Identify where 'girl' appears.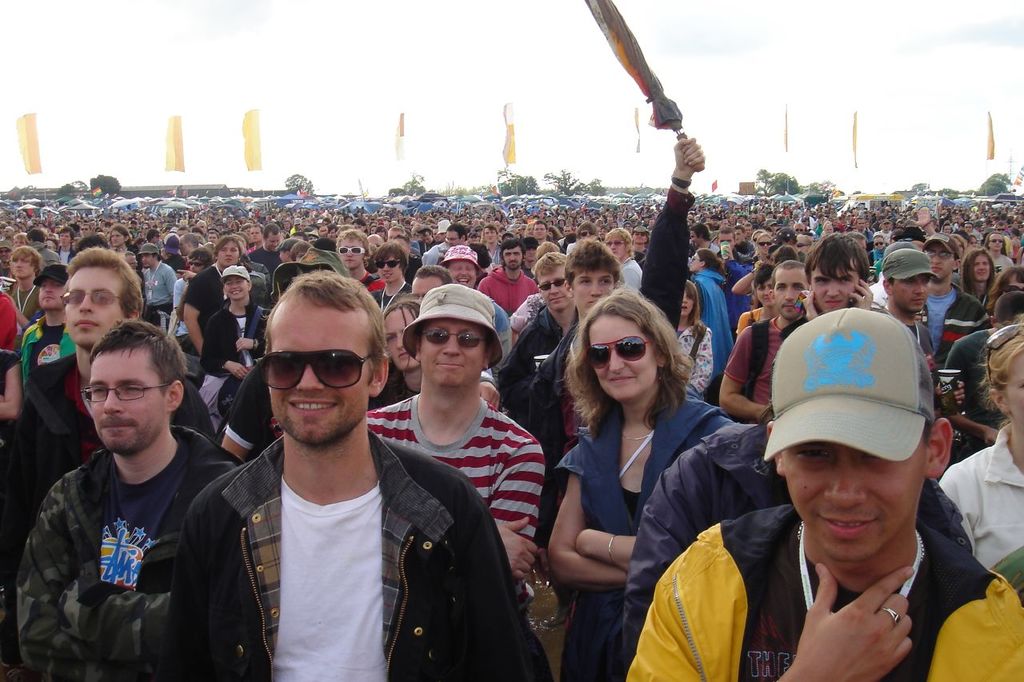
Appears at rect(678, 277, 714, 395).
